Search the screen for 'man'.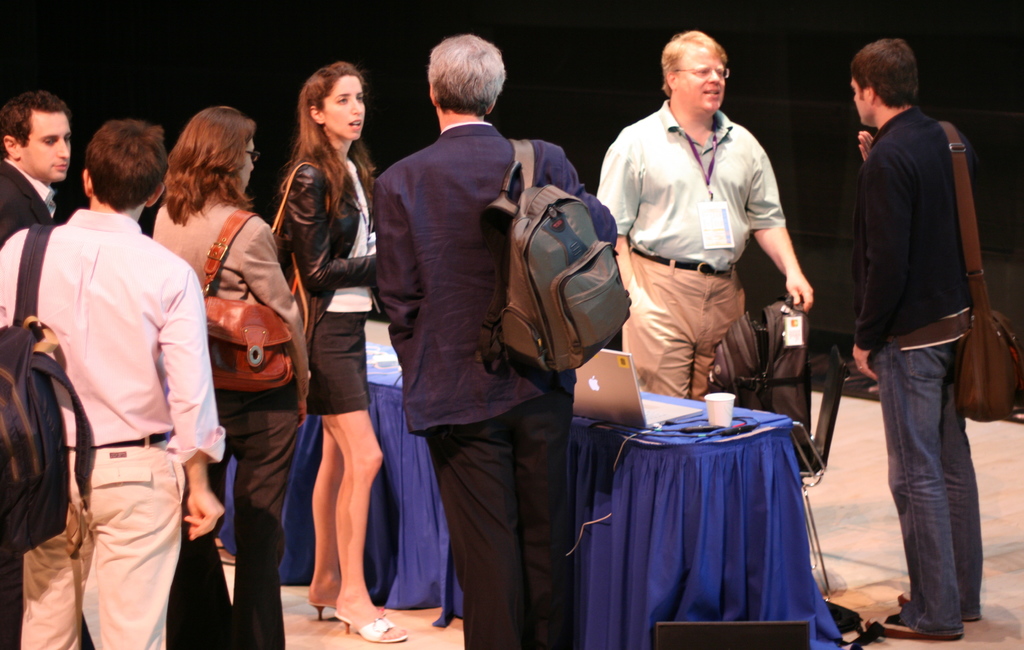
Found at {"left": 0, "top": 93, "right": 74, "bottom": 242}.
